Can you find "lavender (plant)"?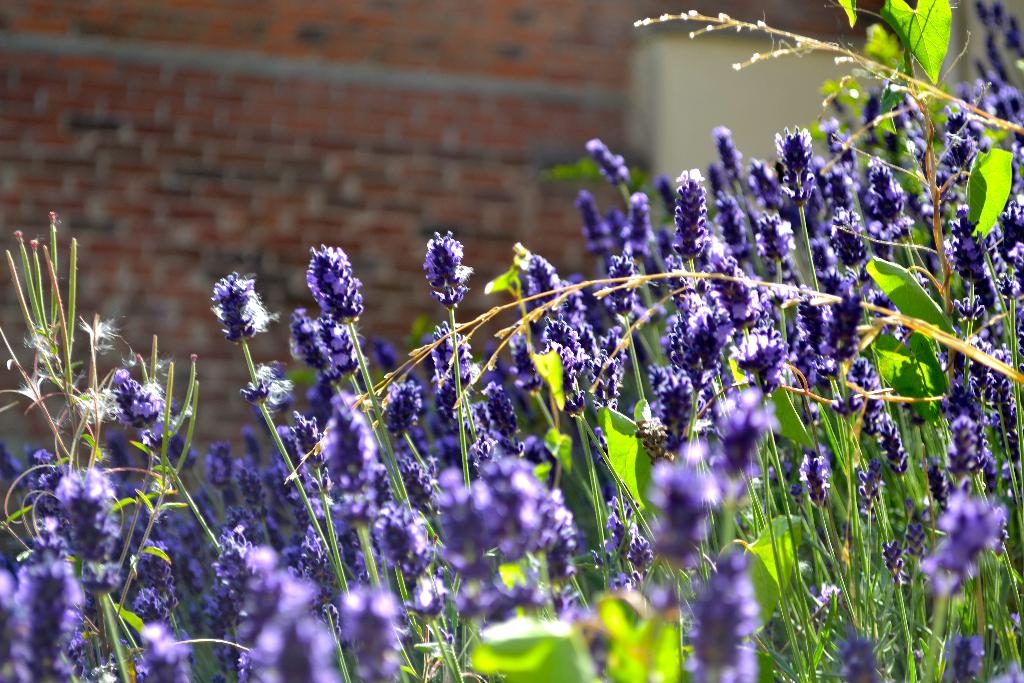
Yes, bounding box: box=[304, 247, 420, 517].
